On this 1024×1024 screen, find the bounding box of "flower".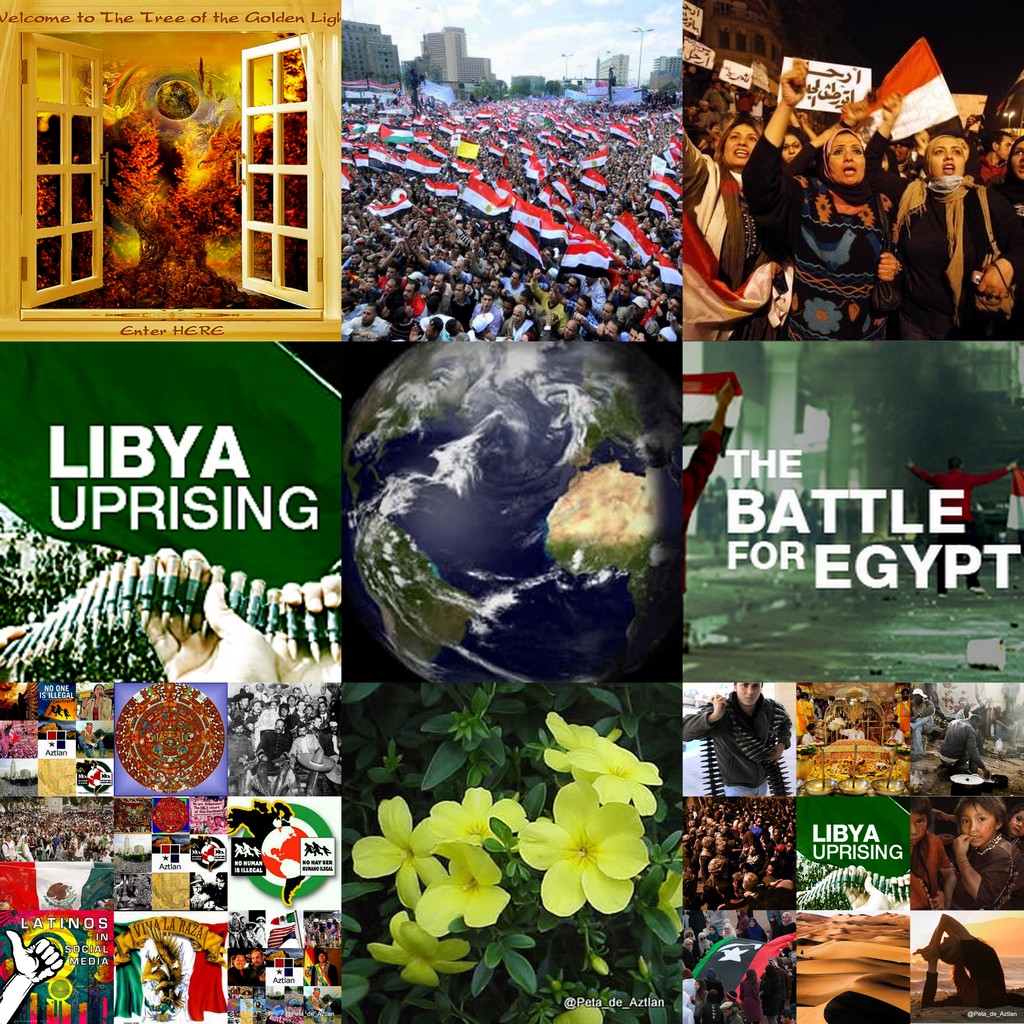
Bounding box: 527, 778, 648, 918.
